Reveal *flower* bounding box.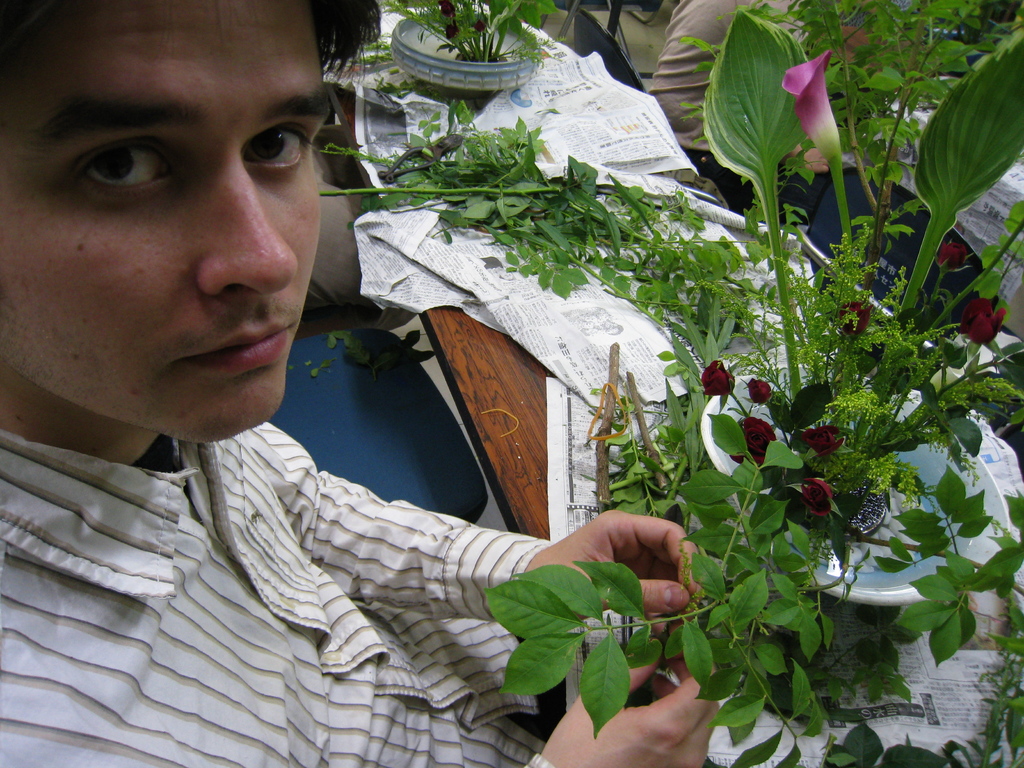
Revealed: 737 415 771 468.
